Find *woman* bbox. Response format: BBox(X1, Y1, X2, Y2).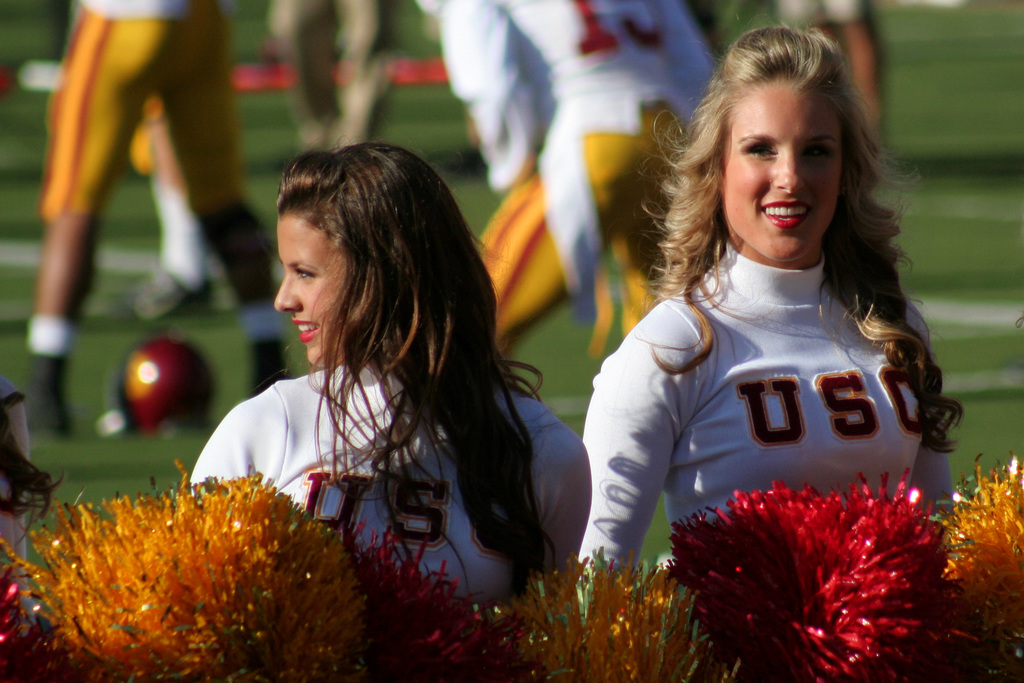
BBox(576, 27, 959, 613).
